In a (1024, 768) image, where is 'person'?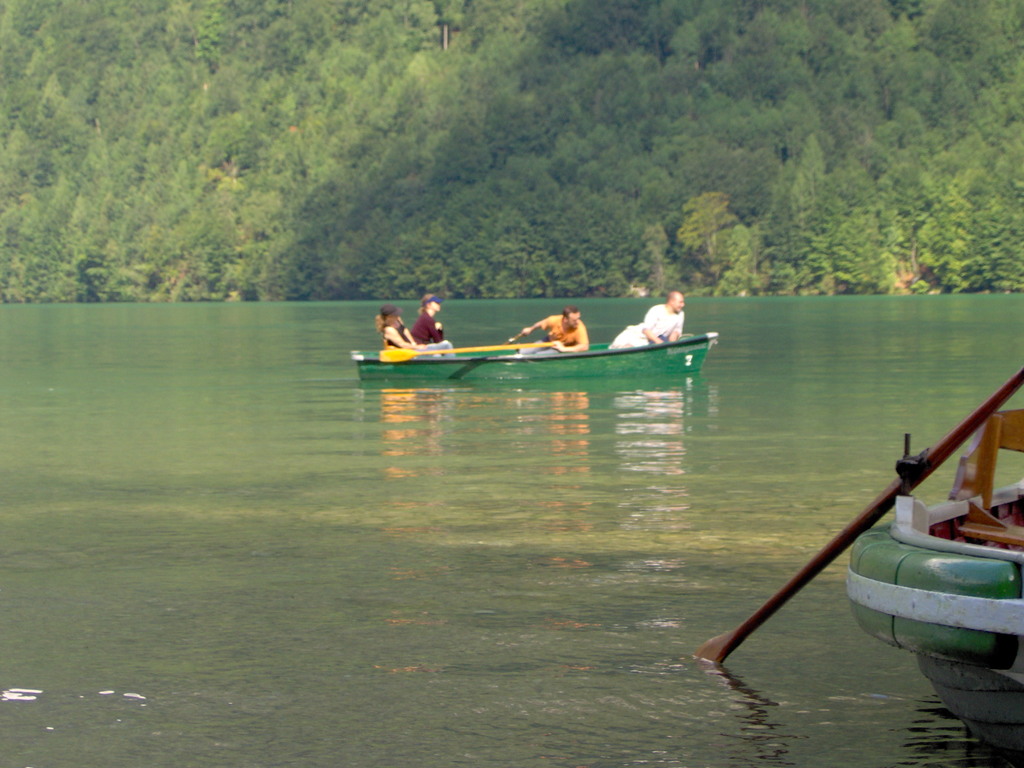
409:294:454:358.
